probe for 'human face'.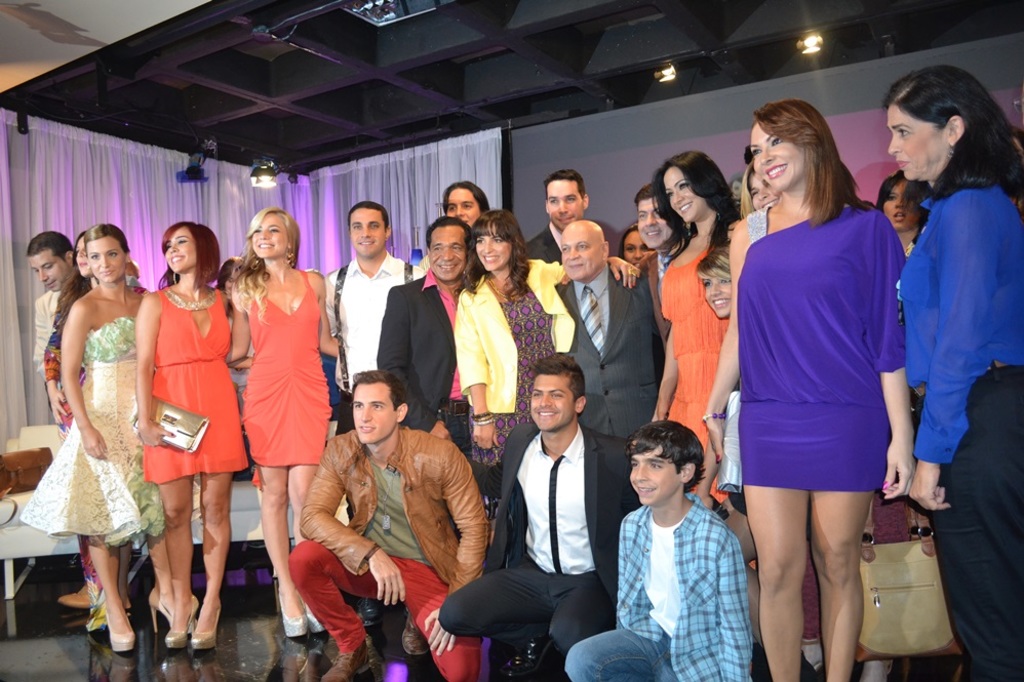
Probe result: 548:180:582:230.
